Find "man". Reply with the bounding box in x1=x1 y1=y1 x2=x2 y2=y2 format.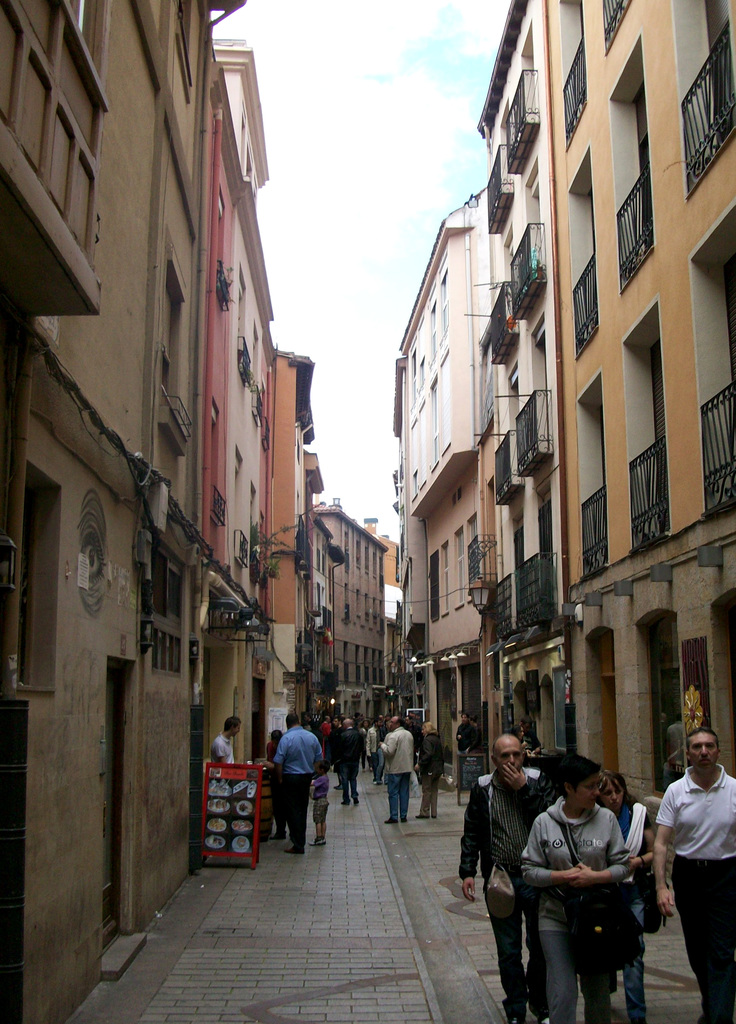
x1=457 y1=736 x2=556 y2=1023.
